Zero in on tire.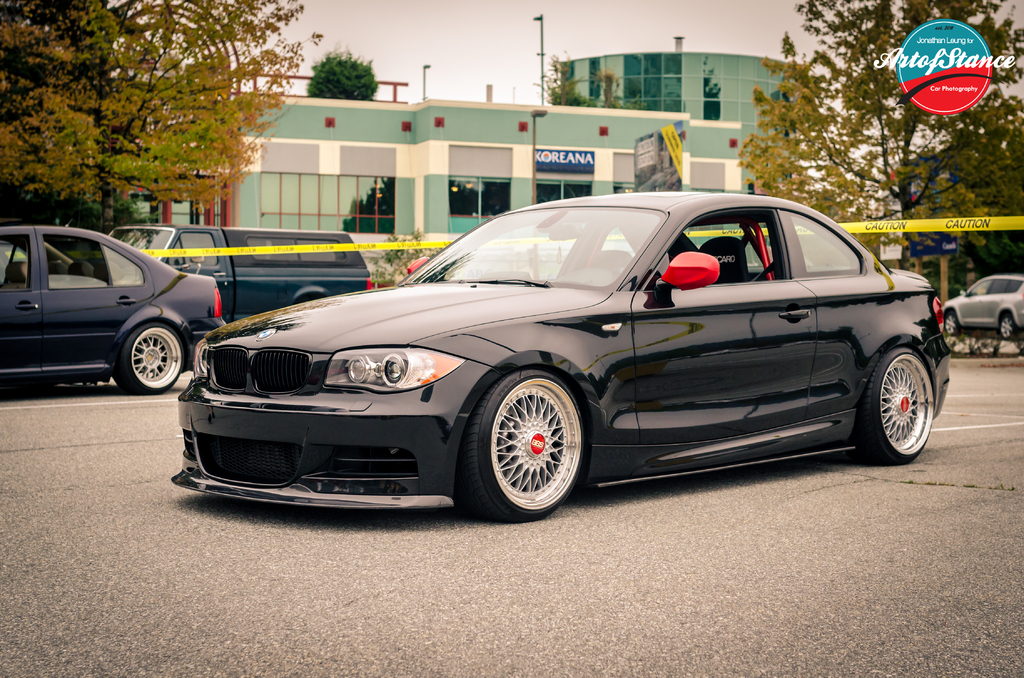
Zeroed in: left=465, top=371, right=590, bottom=517.
